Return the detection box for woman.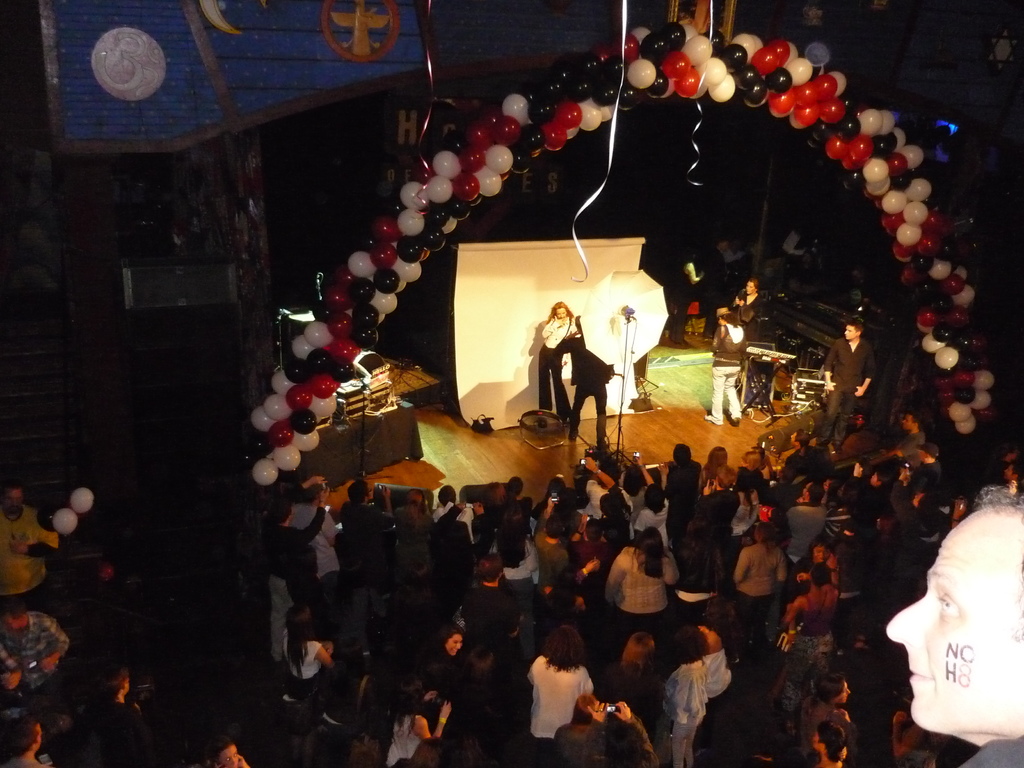
bbox(490, 516, 537, 595).
